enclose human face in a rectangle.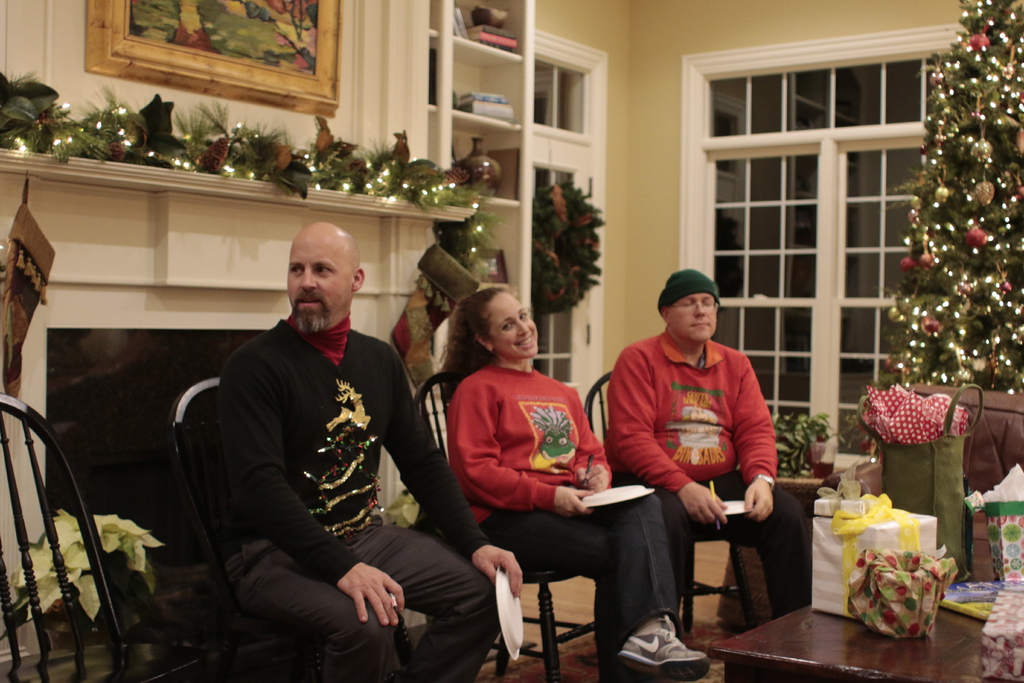
{"x1": 671, "y1": 293, "x2": 715, "y2": 341}.
